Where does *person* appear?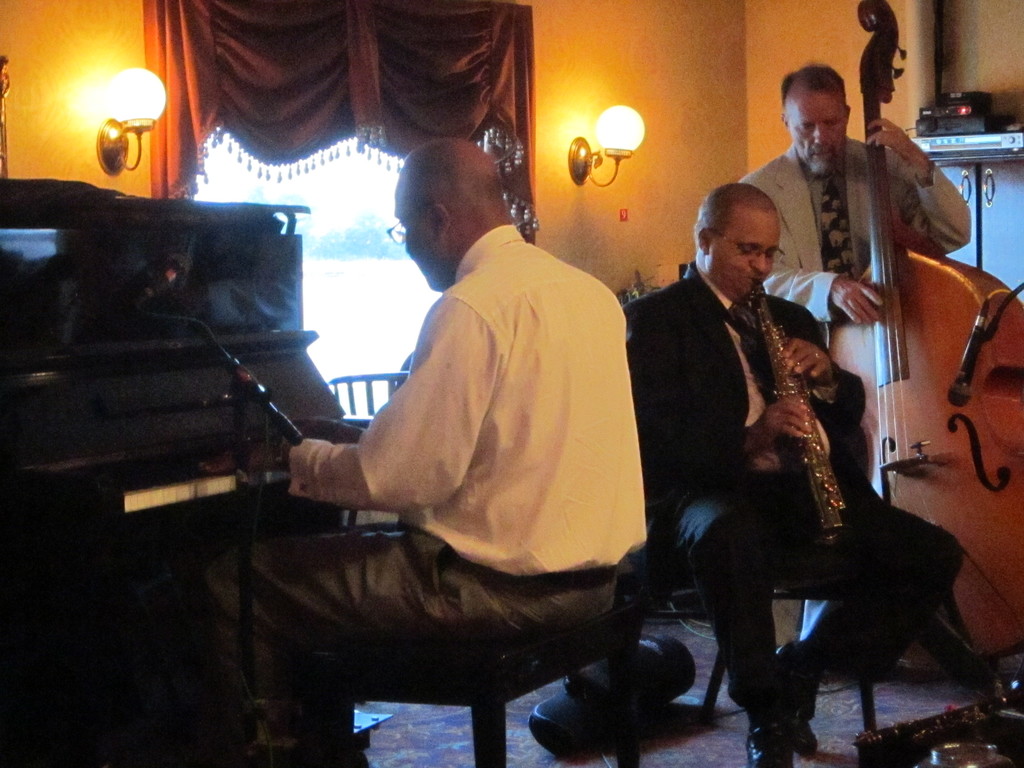
Appears at x1=211, y1=129, x2=649, y2=767.
